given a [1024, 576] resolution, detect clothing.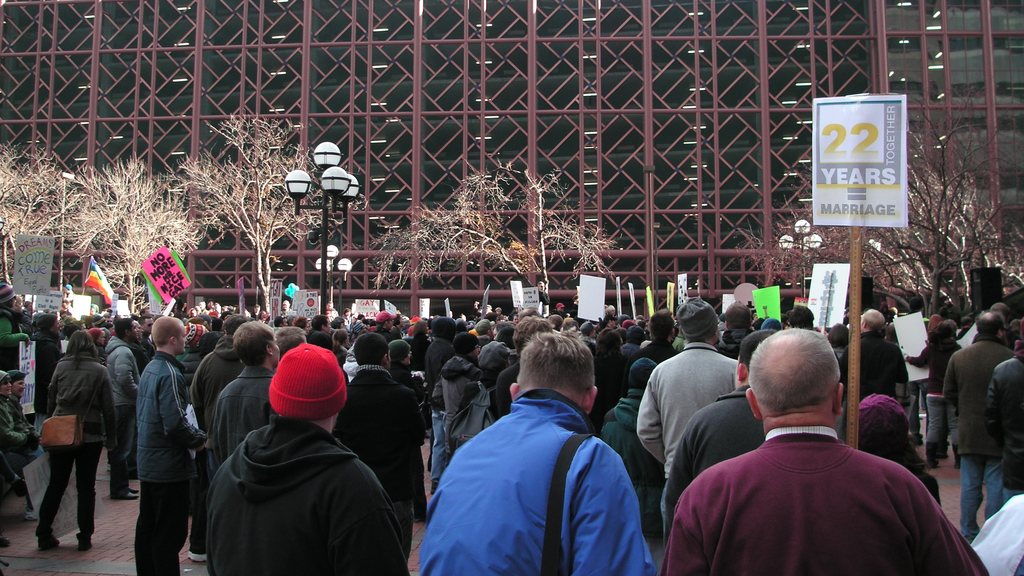
844, 334, 922, 439.
